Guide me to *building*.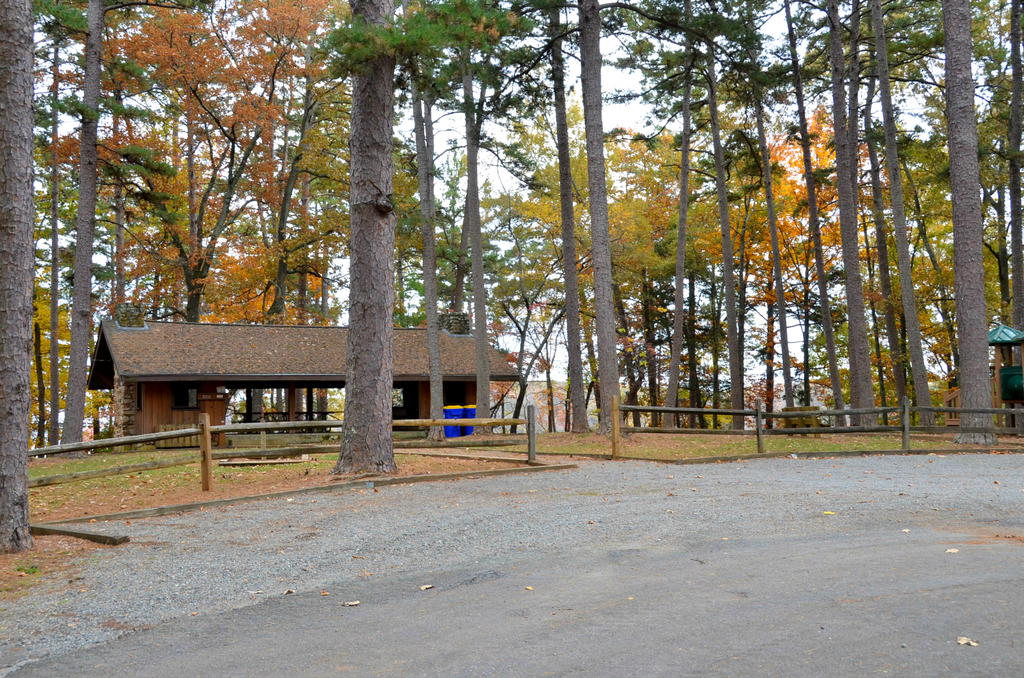
Guidance: (left=88, top=318, right=516, bottom=444).
